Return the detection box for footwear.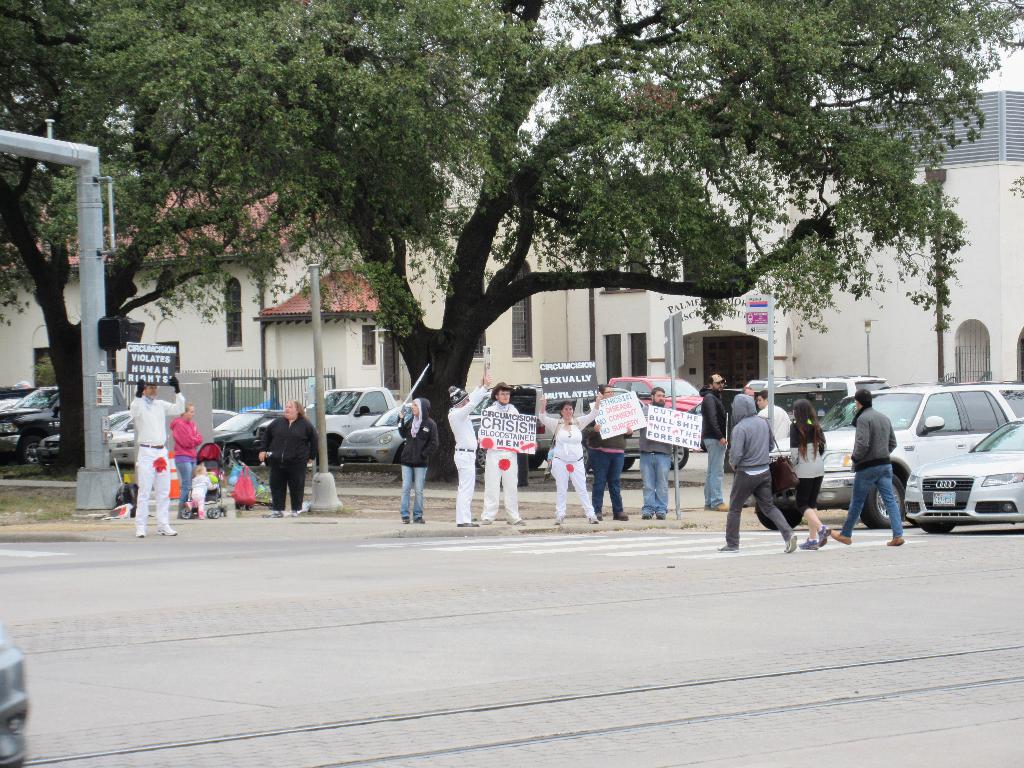
bbox(468, 518, 476, 528).
